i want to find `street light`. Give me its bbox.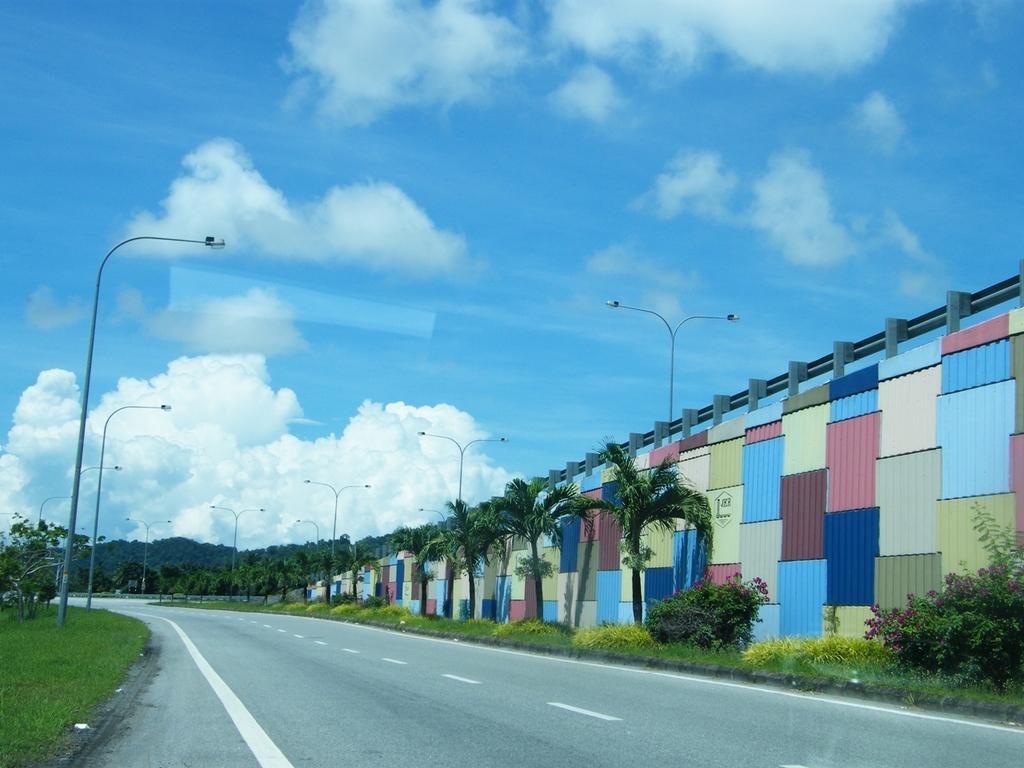
[left=414, top=432, right=510, bottom=516].
